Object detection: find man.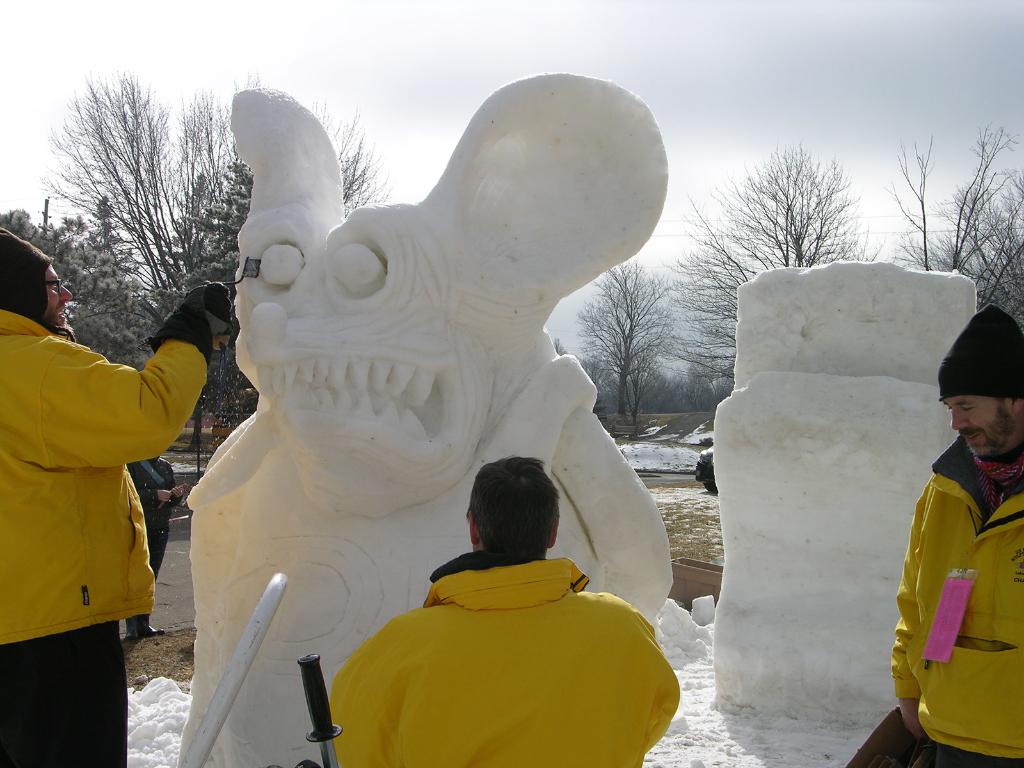
BBox(331, 456, 684, 767).
